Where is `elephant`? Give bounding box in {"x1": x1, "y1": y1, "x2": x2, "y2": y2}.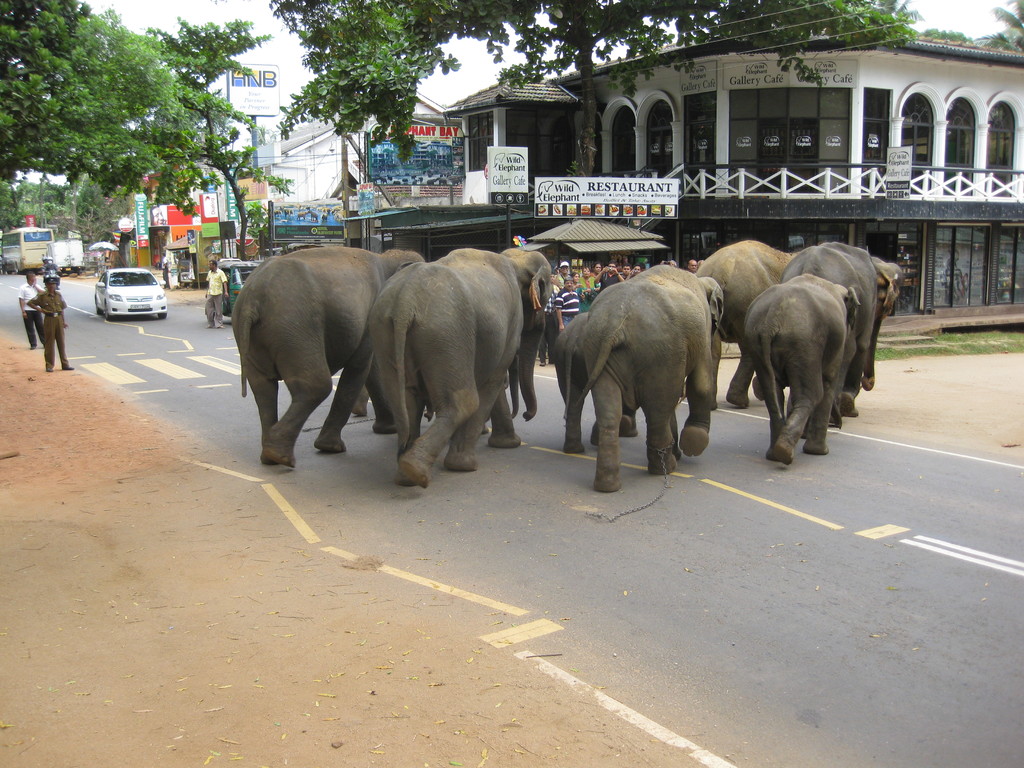
{"x1": 696, "y1": 241, "x2": 801, "y2": 406}.
